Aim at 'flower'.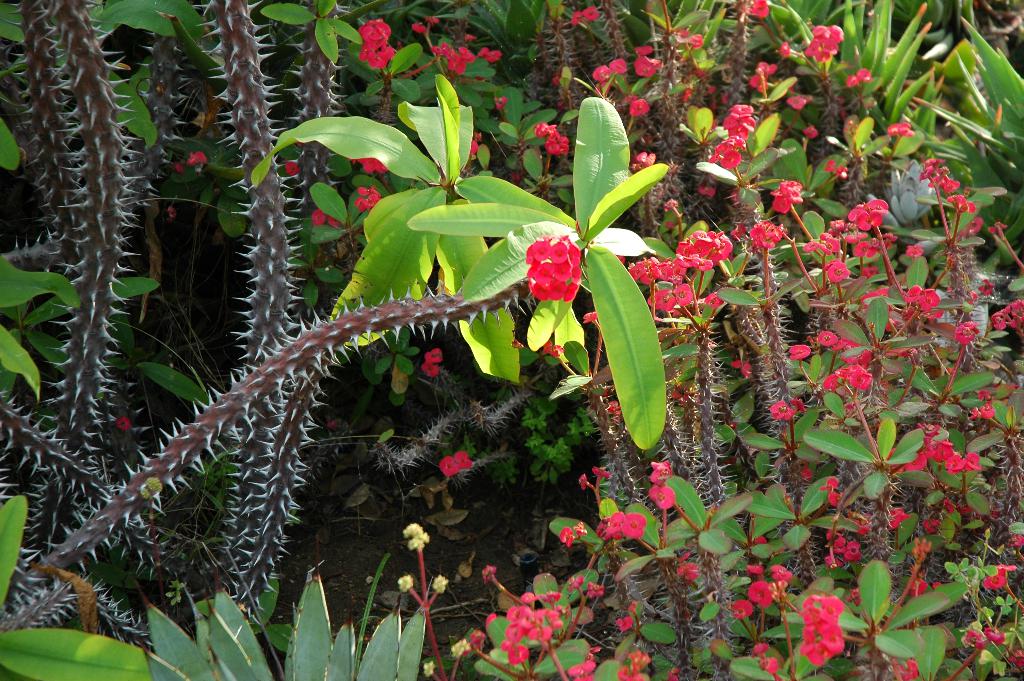
Aimed at 569 647 595 676.
